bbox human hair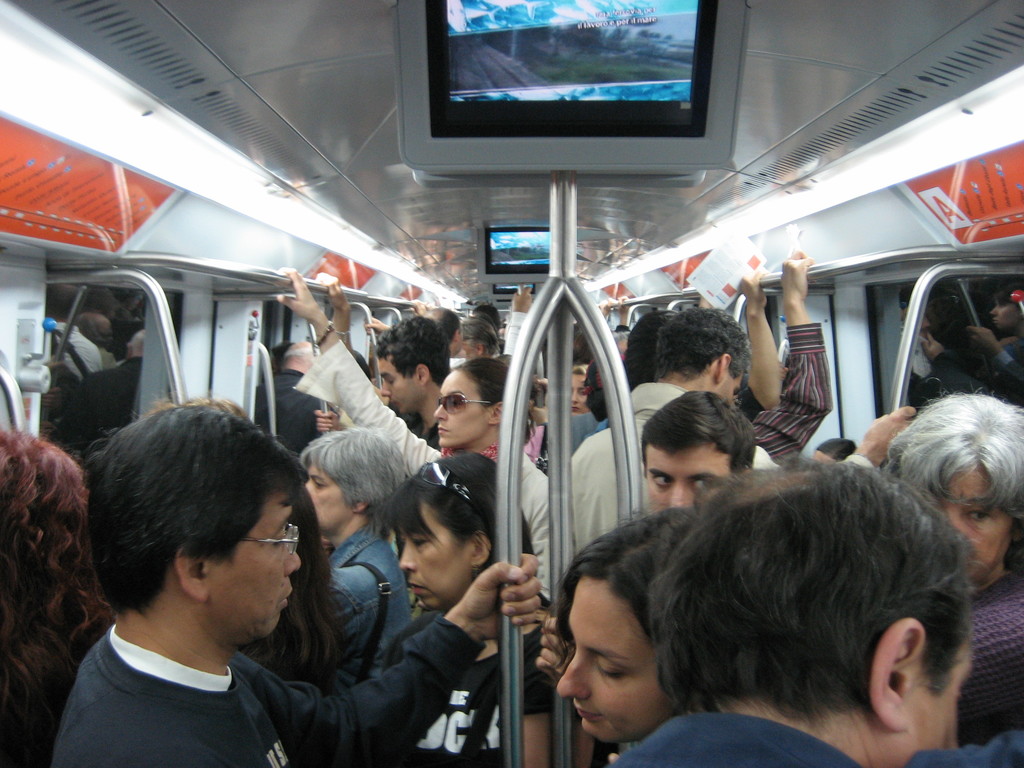
[left=879, top=388, right=1021, bottom=580]
